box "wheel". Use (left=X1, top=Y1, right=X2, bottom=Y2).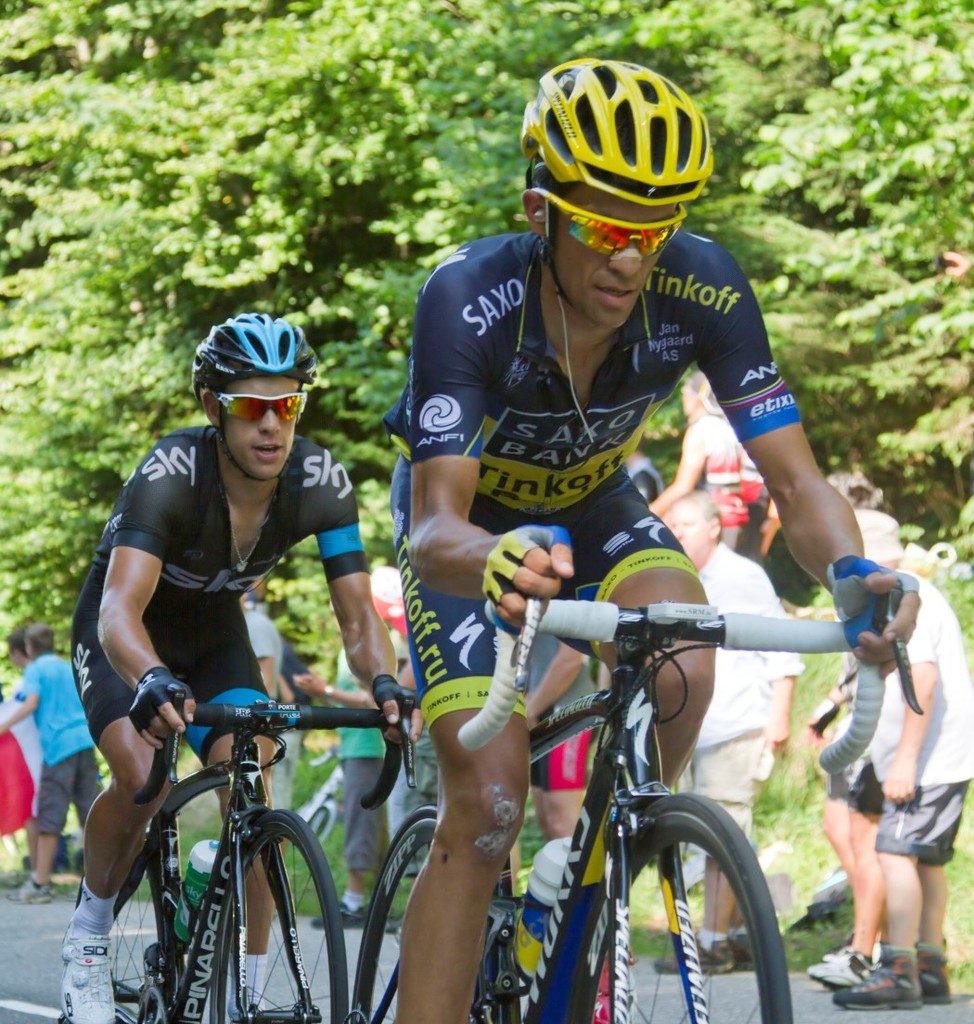
(left=212, top=809, right=351, bottom=1023).
